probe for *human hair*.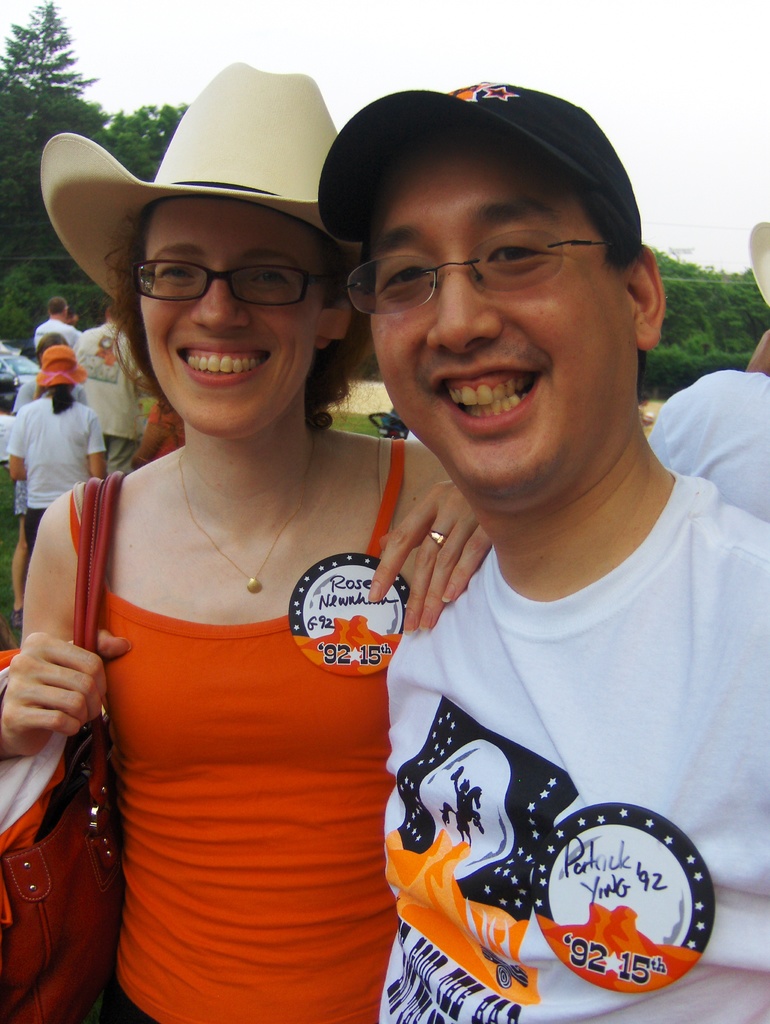
Probe result: x1=45 y1=292 x2=73 y2=317.
